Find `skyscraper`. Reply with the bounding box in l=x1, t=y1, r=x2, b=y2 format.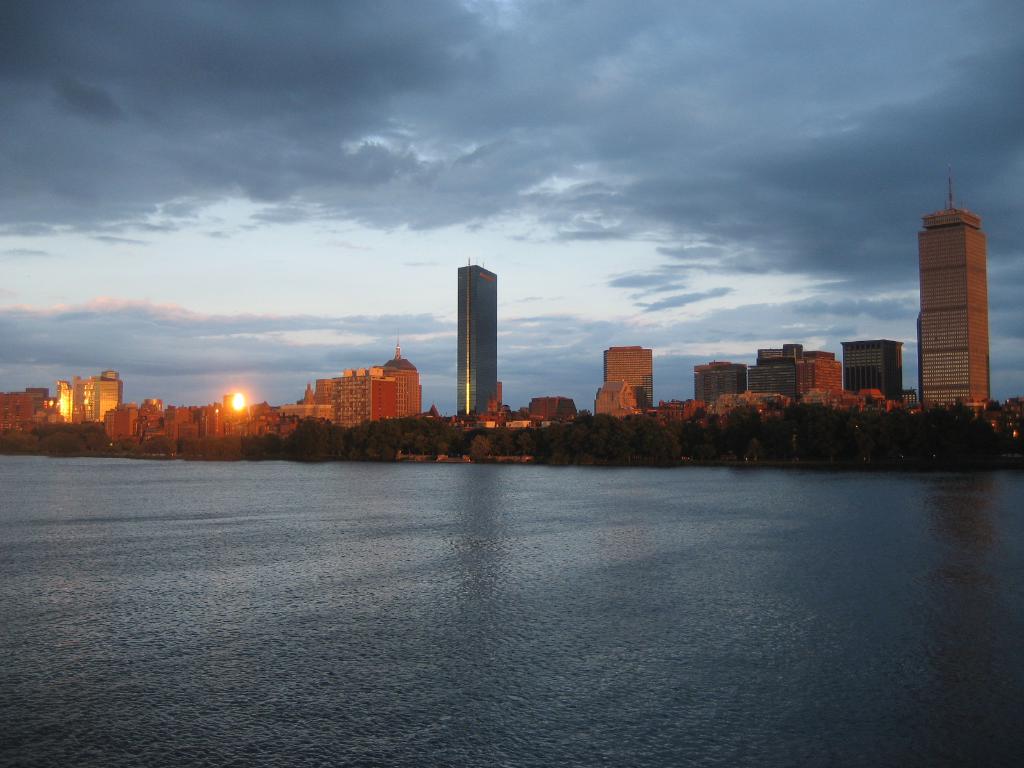
l=451, t=264, r=498, b=425.
